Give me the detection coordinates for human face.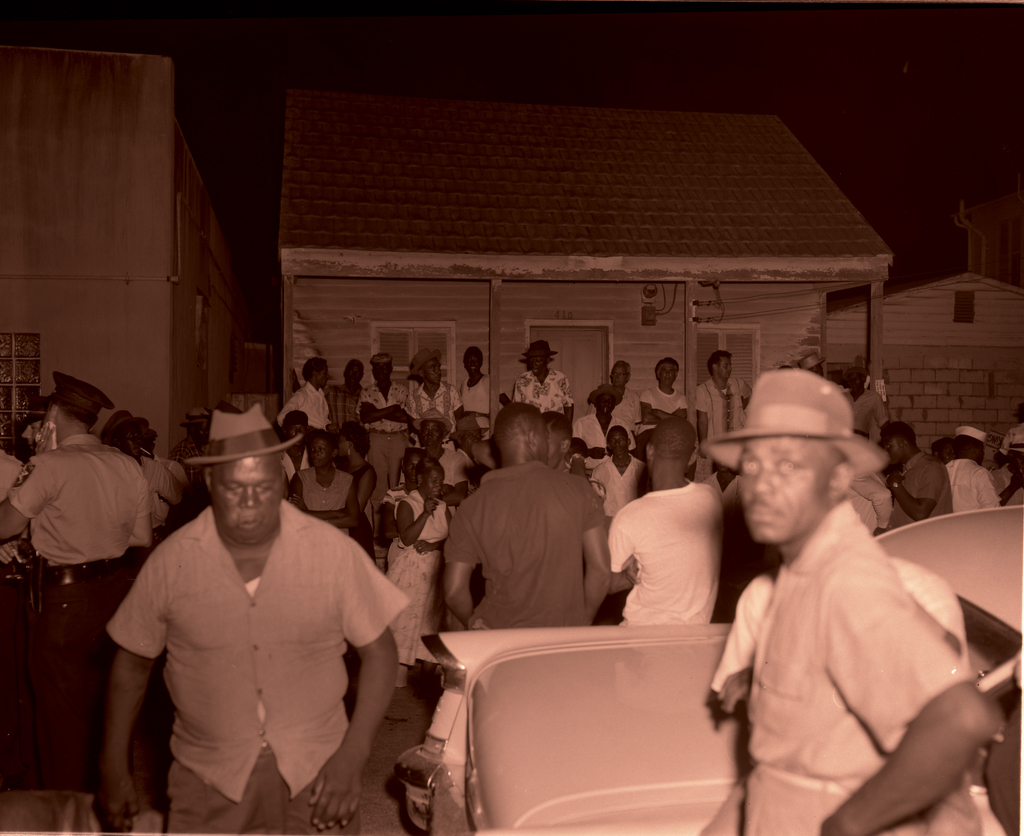
611,431,628,458.
